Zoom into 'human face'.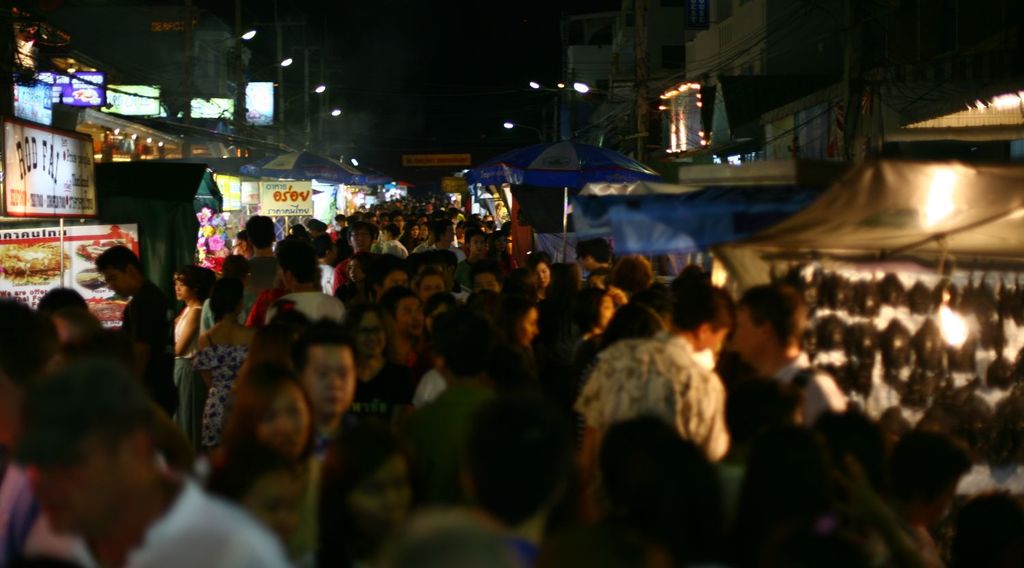
Zoom target: box(104, 272, 133, 296).
